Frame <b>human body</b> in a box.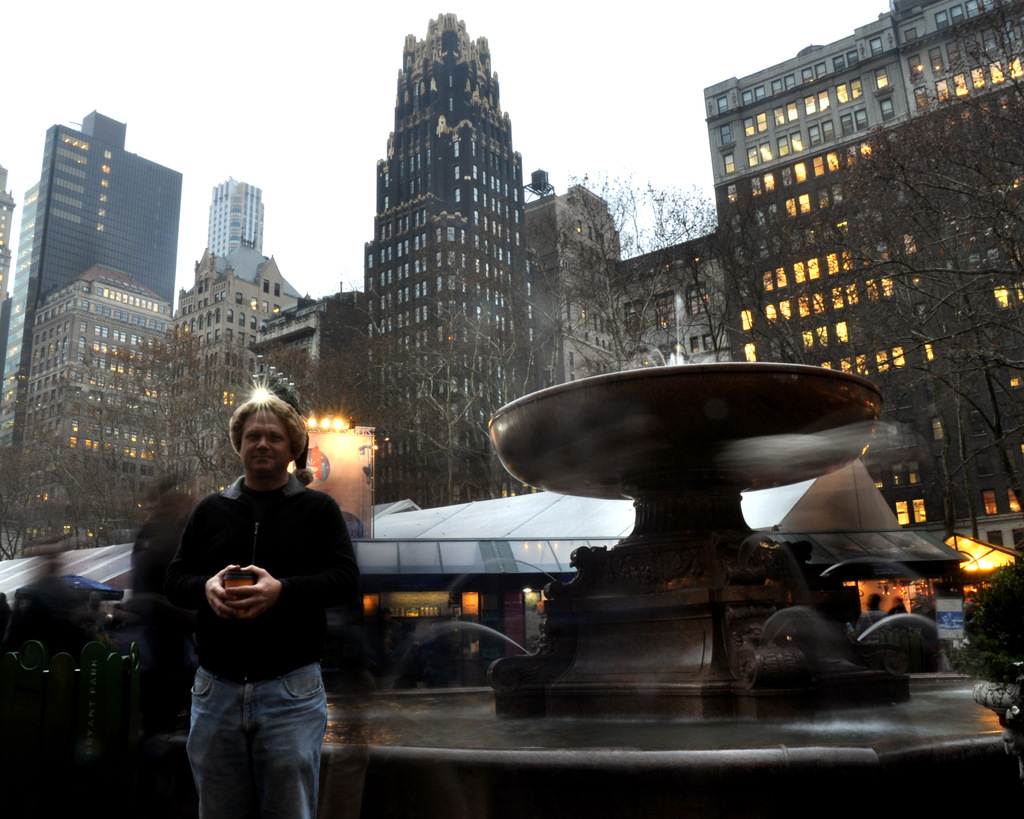
163:383:344:813.
